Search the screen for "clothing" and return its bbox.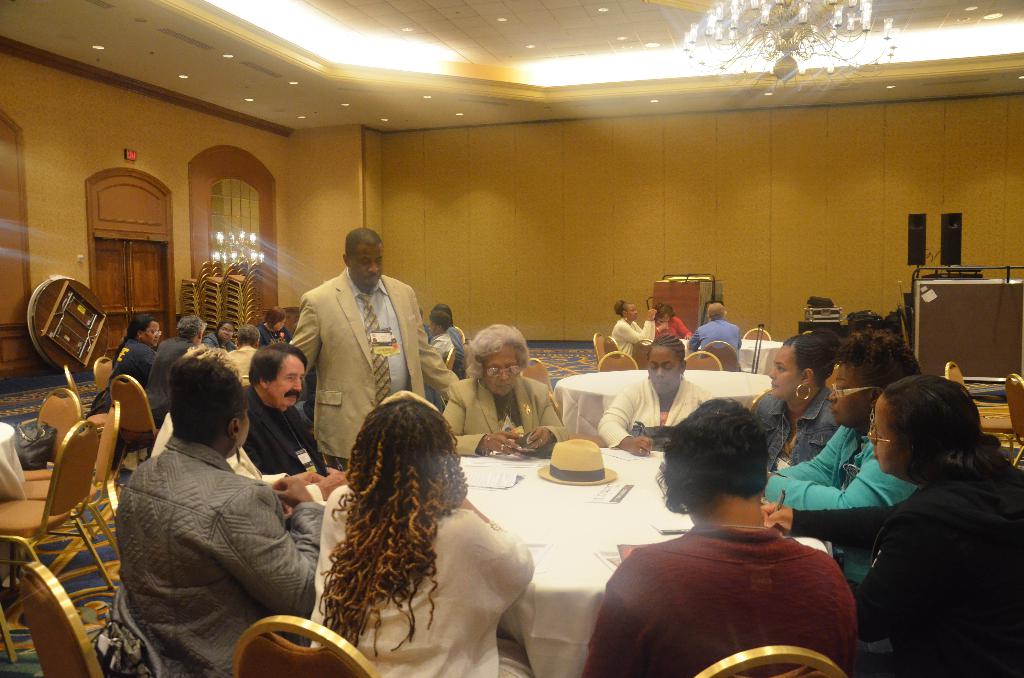
Found: detection(316, 494, 538, 677).
